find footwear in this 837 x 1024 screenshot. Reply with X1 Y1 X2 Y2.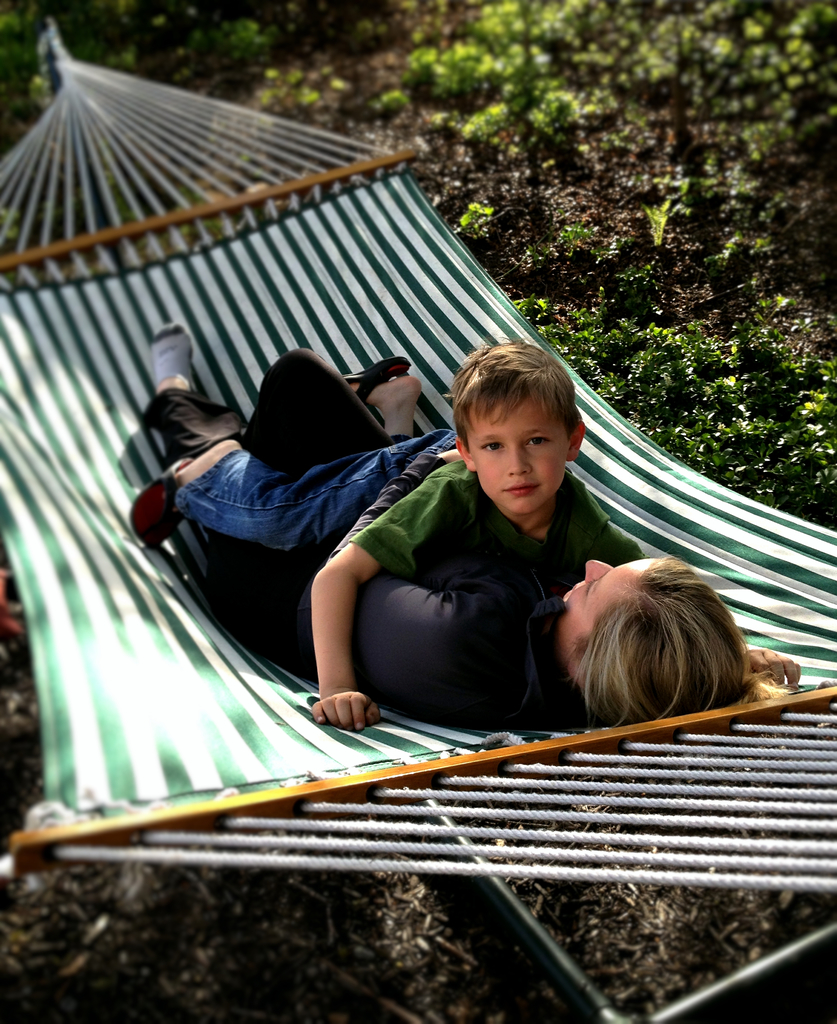
128 458 188 554.
